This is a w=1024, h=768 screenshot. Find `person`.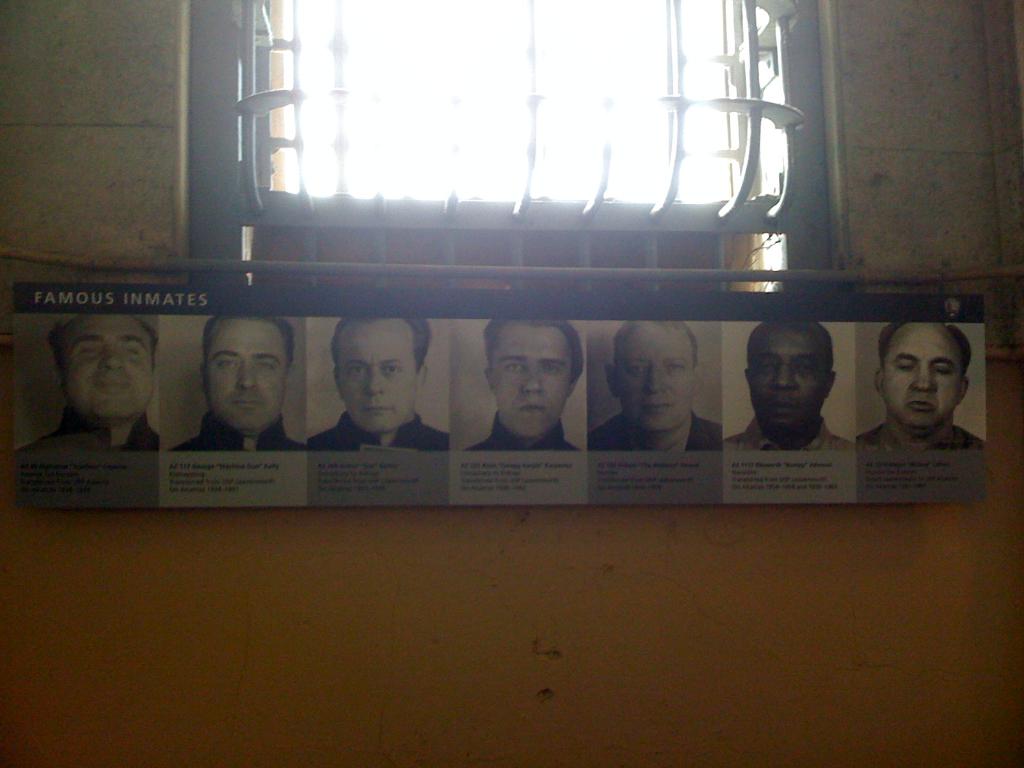
Bounding box: box(856, 318, 980, 447).
